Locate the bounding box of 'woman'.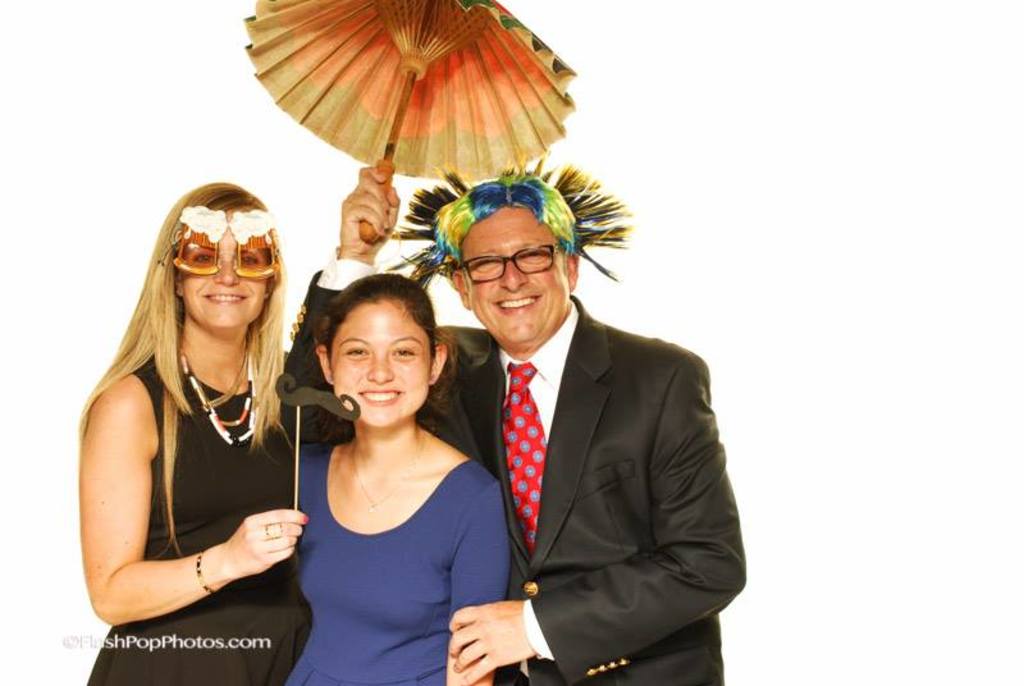
Bounding box: 73 182 317 685.
